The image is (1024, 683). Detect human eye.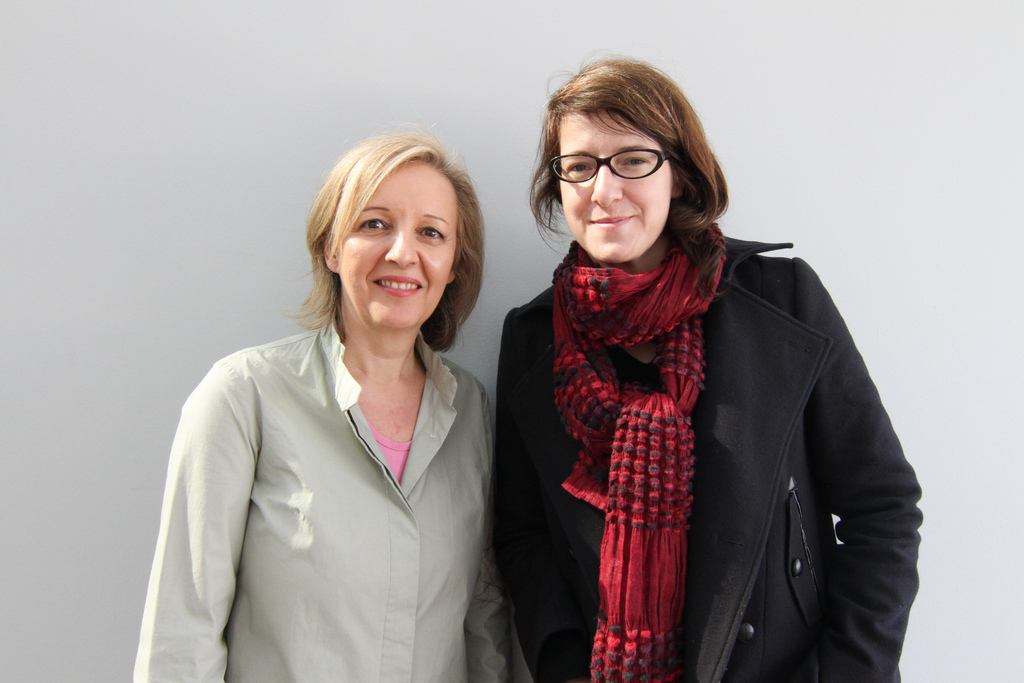
Detection: {"x1": 413, "y1": 222, "x2": 449, "y2": 244}.
